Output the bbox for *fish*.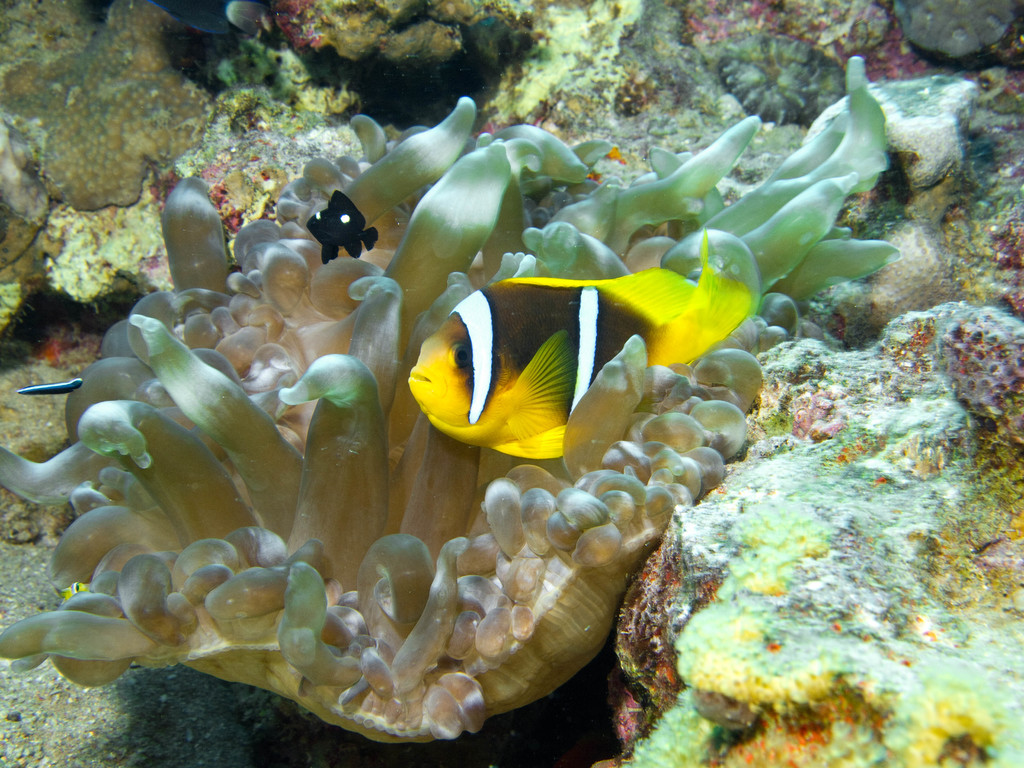
bbox=[15, 377, 84, 396].
